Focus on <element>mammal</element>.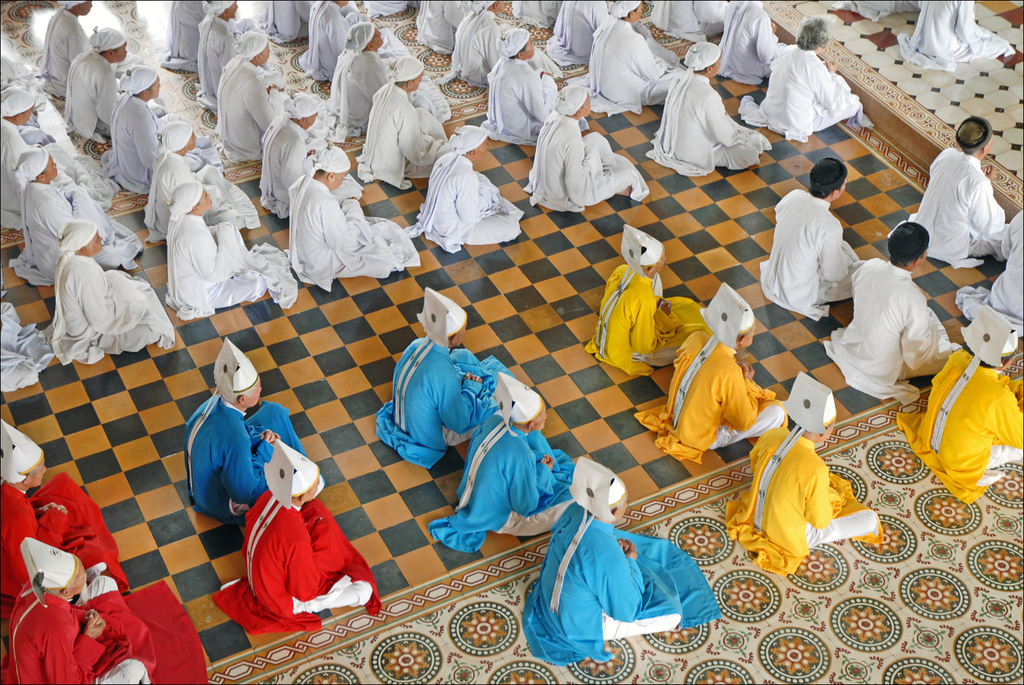
Focused at locate(296, 0, 361, 81).
